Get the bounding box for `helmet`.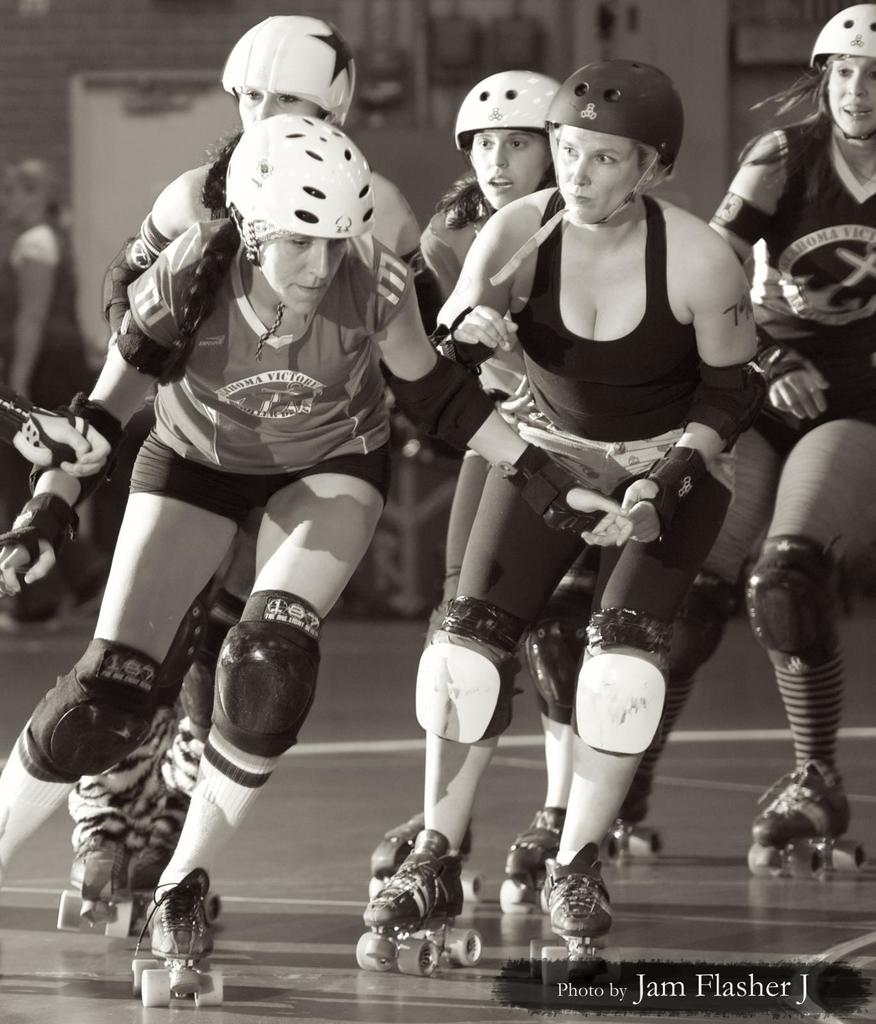
crop(448, 71, 569, 158).
